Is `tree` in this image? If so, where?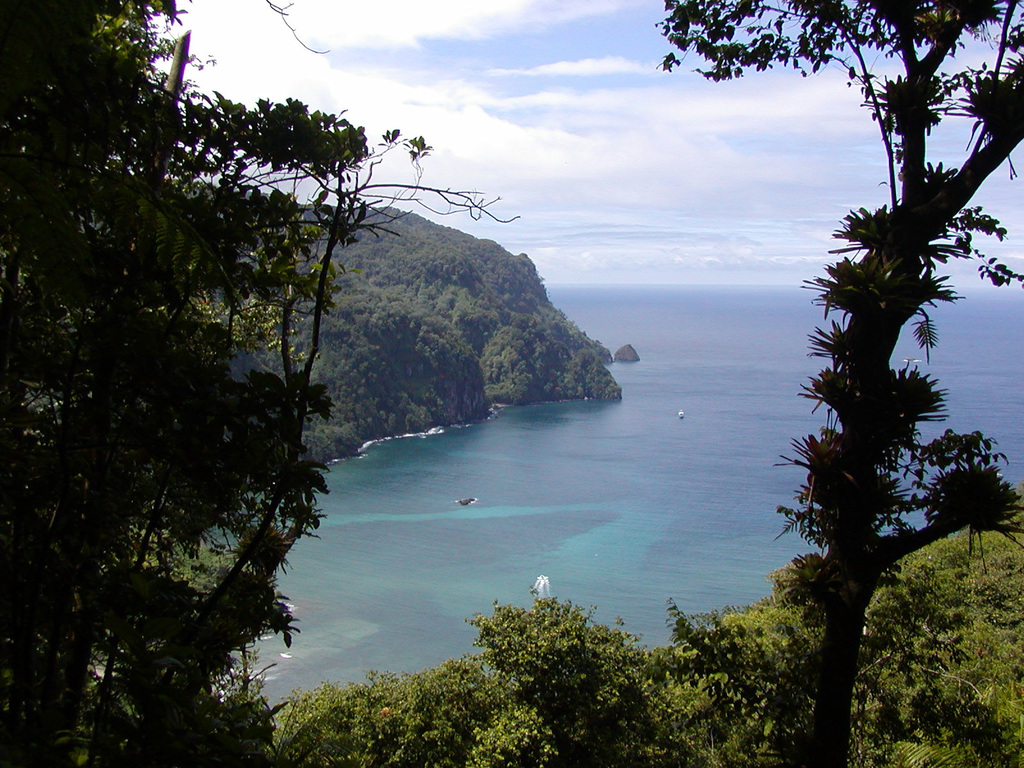
Yes, at box(460, 592, 668, 767).
